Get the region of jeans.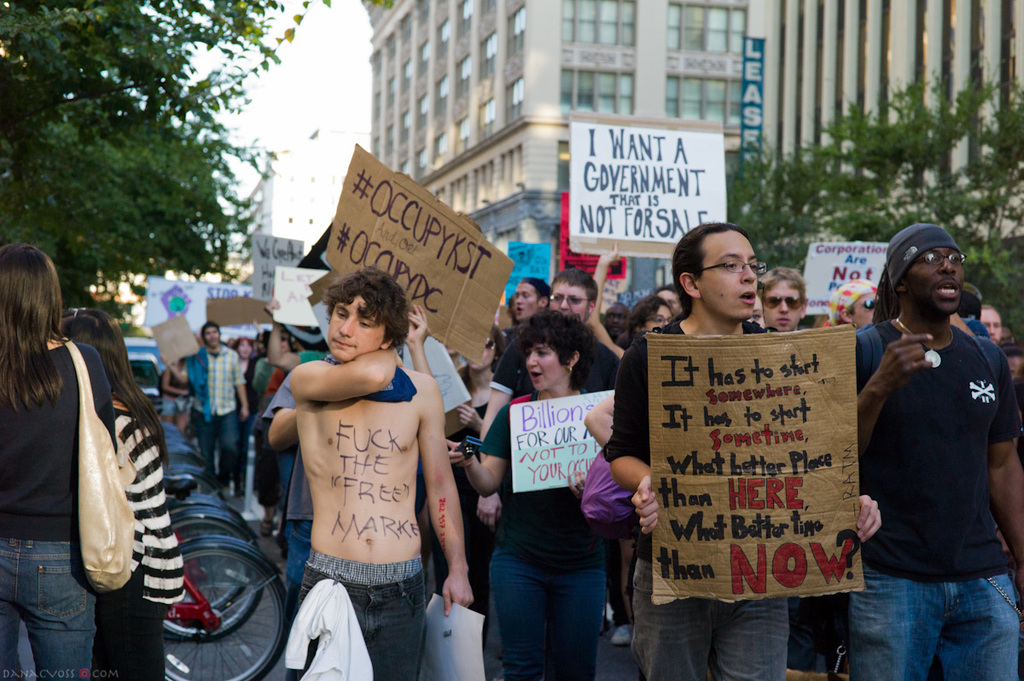
pyautogui.locateOnScreen(492, 544, 608, 680).
